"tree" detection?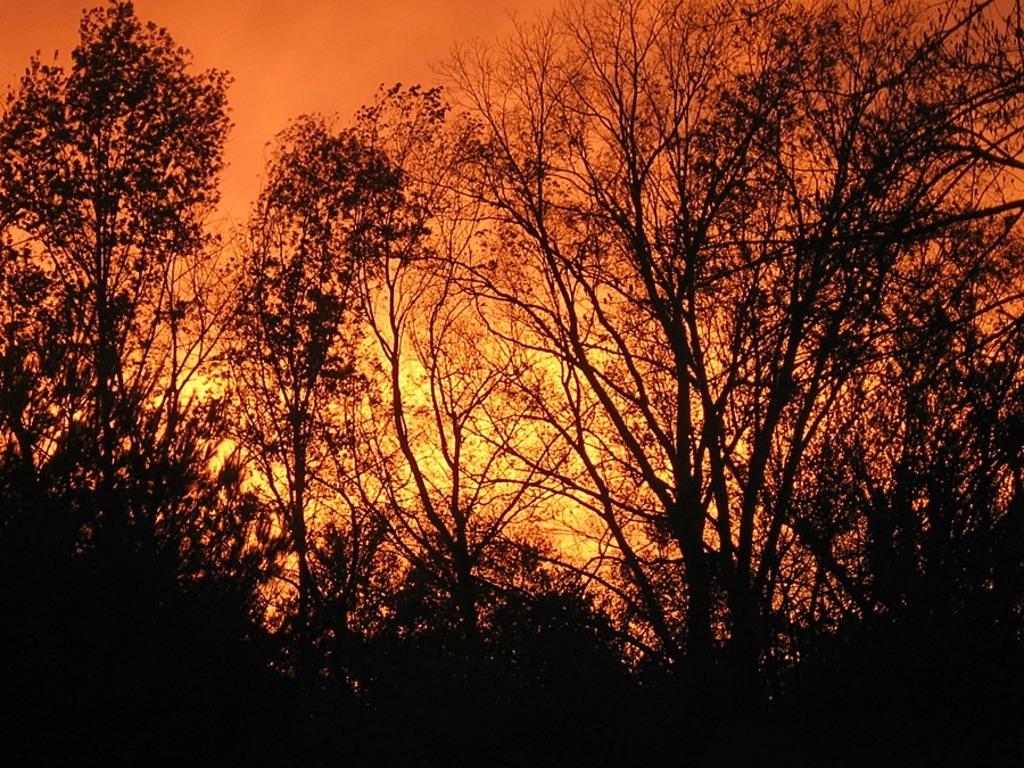
191/107/424/678
